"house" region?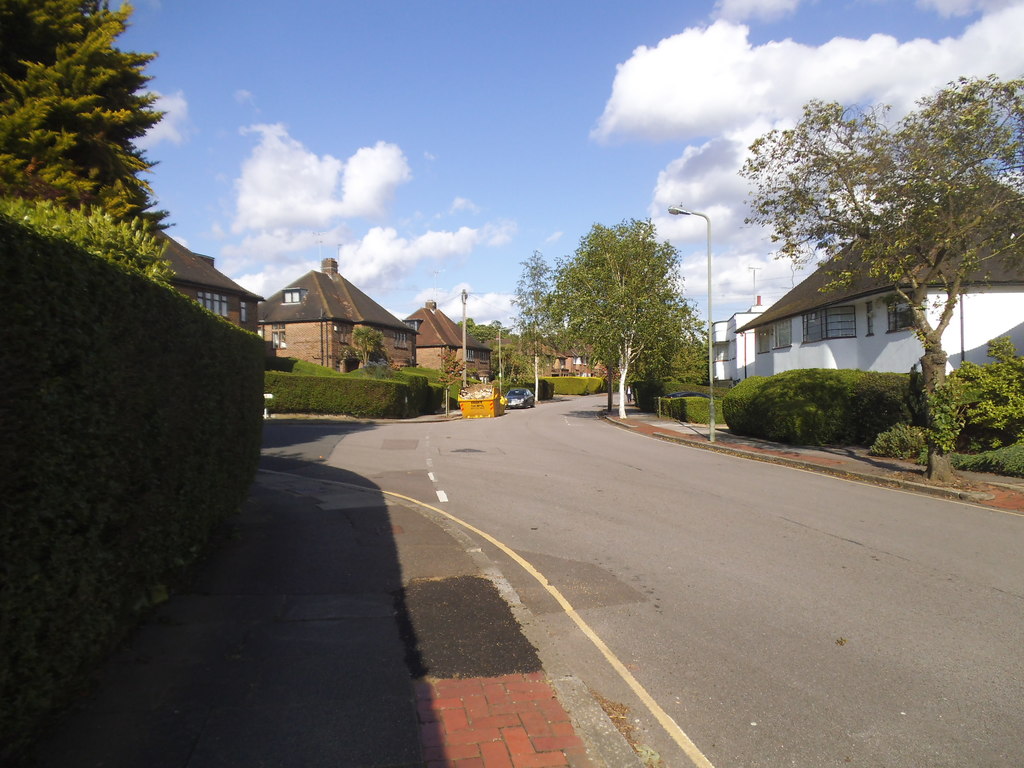
box(703, 292, 764, 381)
